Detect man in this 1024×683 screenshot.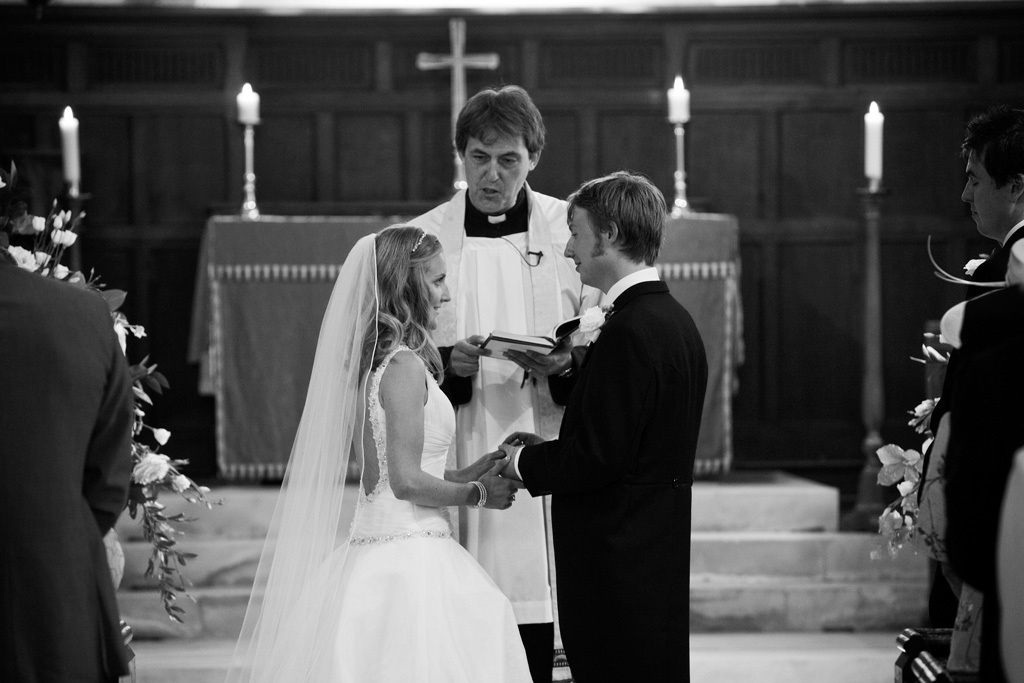
Detection: detection(492, 170, 710, 682).
